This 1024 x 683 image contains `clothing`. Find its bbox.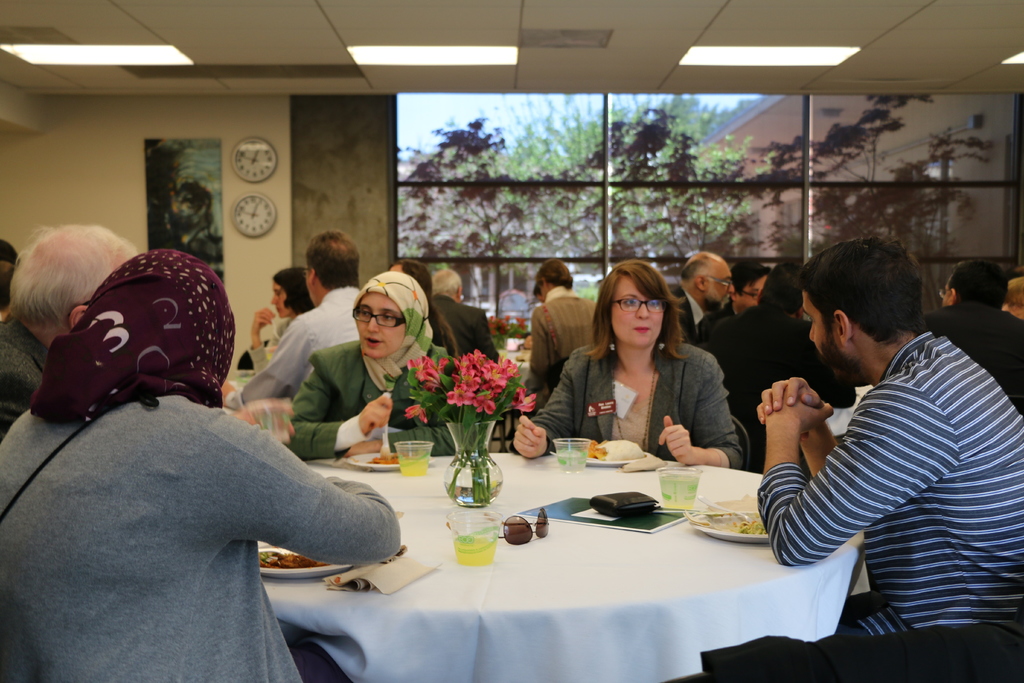
(left=529, top=281, right=597, bottom=402).
